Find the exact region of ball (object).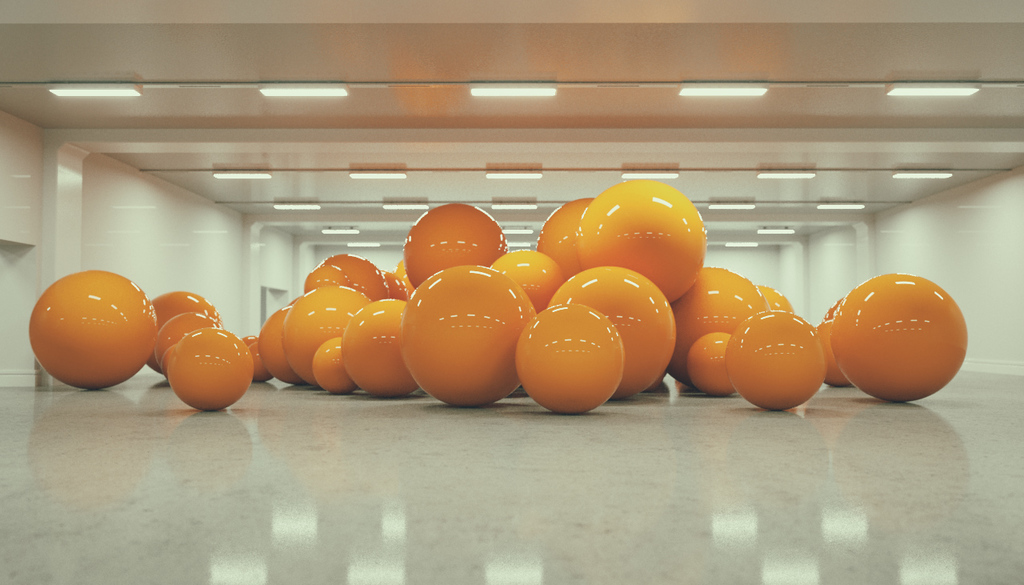
Exact region: box(576, 178, 703, 307).
